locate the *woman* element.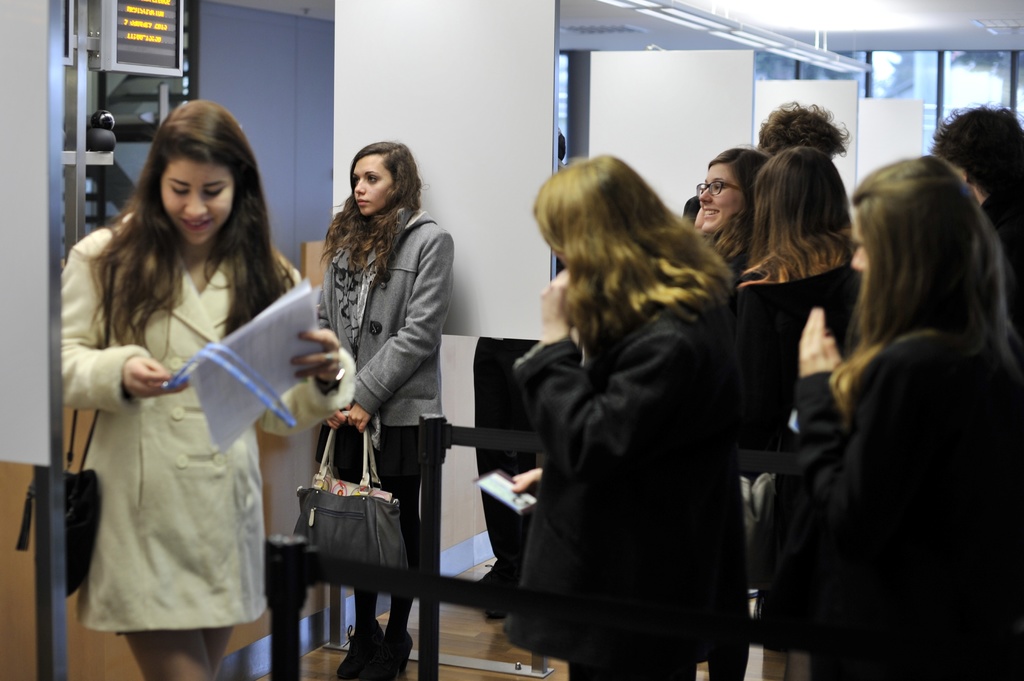
Element bbox: bbox(505, 153, 733, 680).
